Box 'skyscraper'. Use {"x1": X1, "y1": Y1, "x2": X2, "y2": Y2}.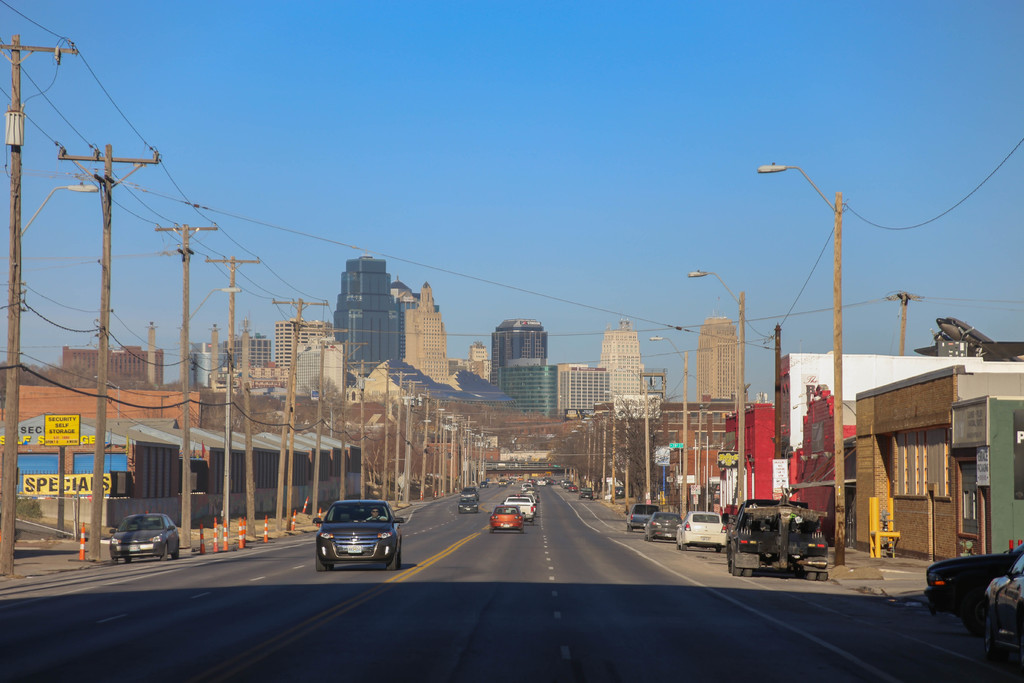
{"x1": 594, "y1": 318, "x2": 646, "y2": 404}.
